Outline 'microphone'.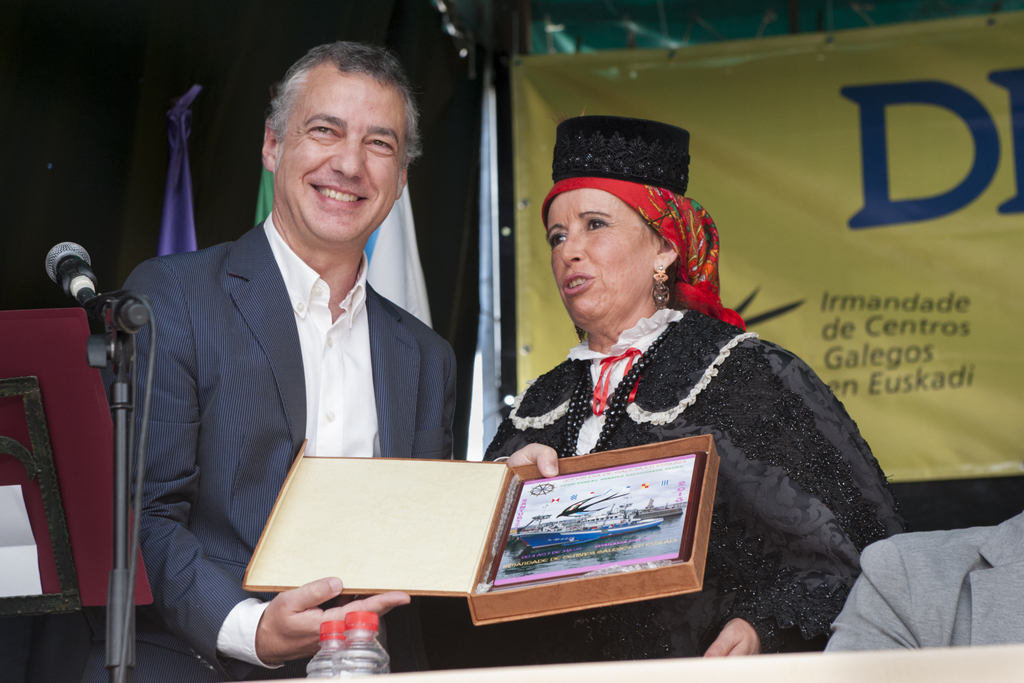
Outline: [40,241,98,299].
